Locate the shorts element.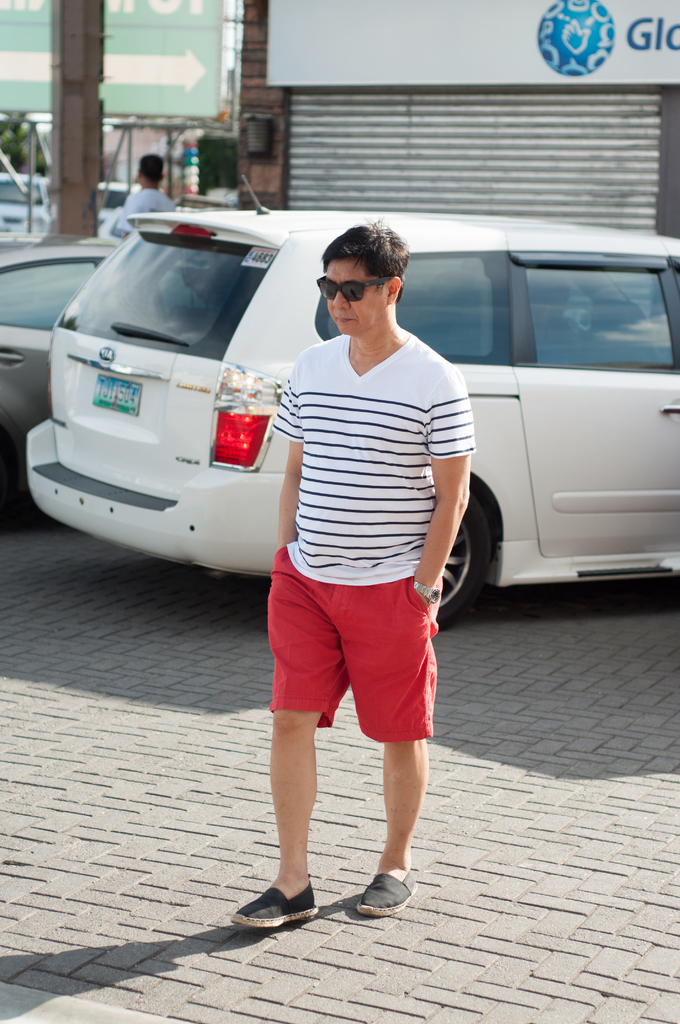
Element bbox: box(268, 589, 446, 733).
